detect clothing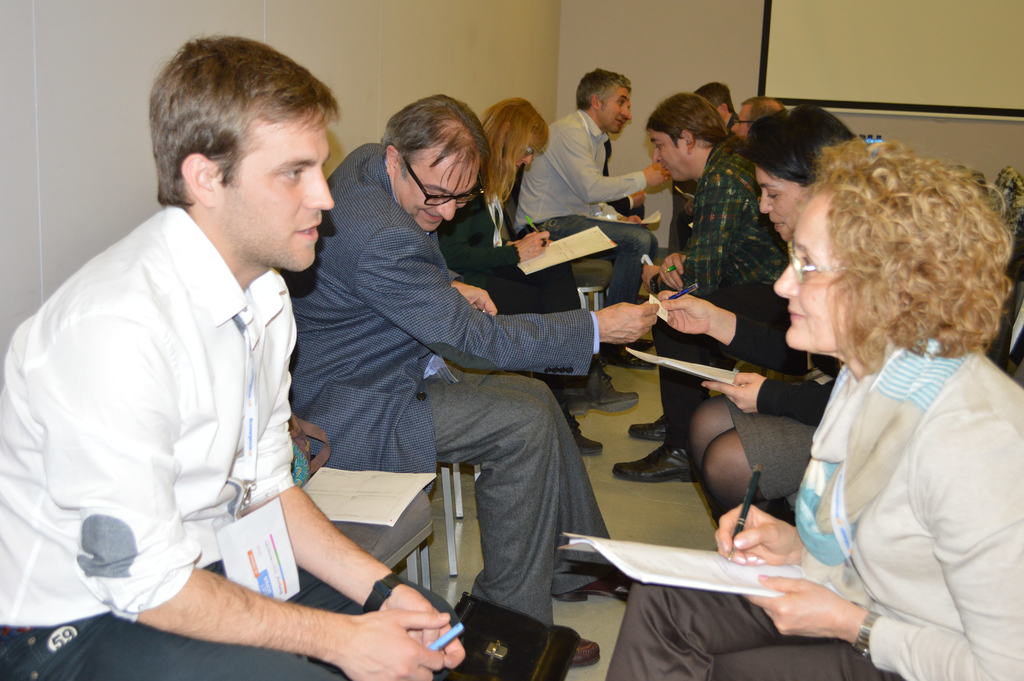
Rect(508, 103, 664, 320)
